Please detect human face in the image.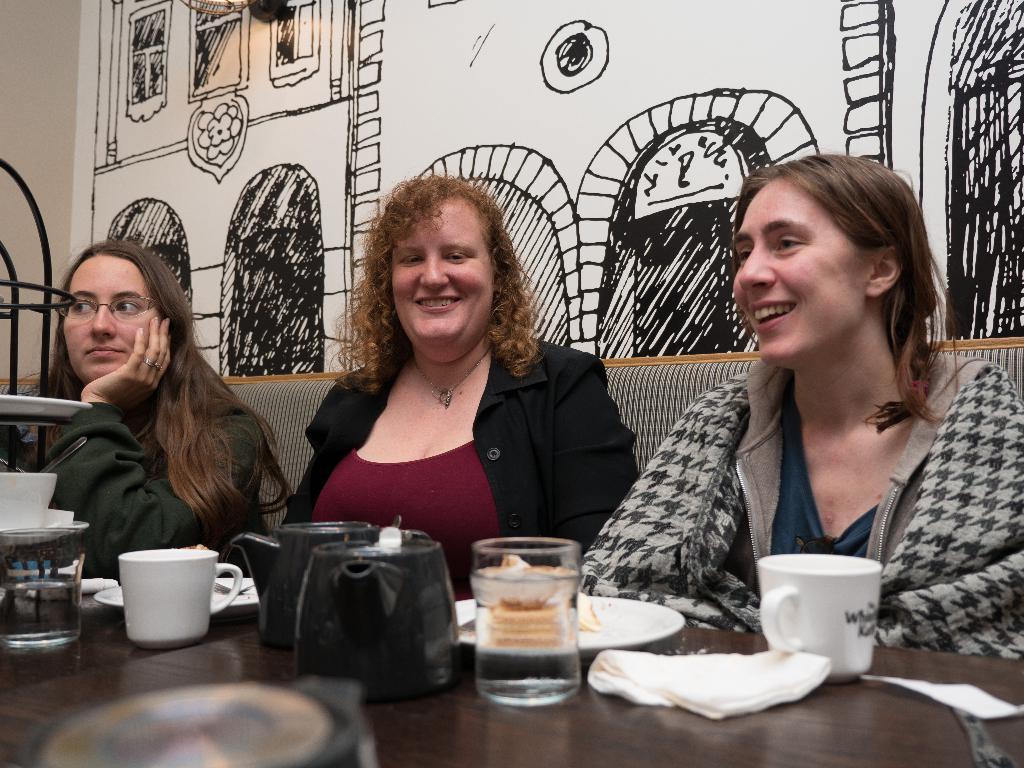
Rect(390, 189, 493, 337).
